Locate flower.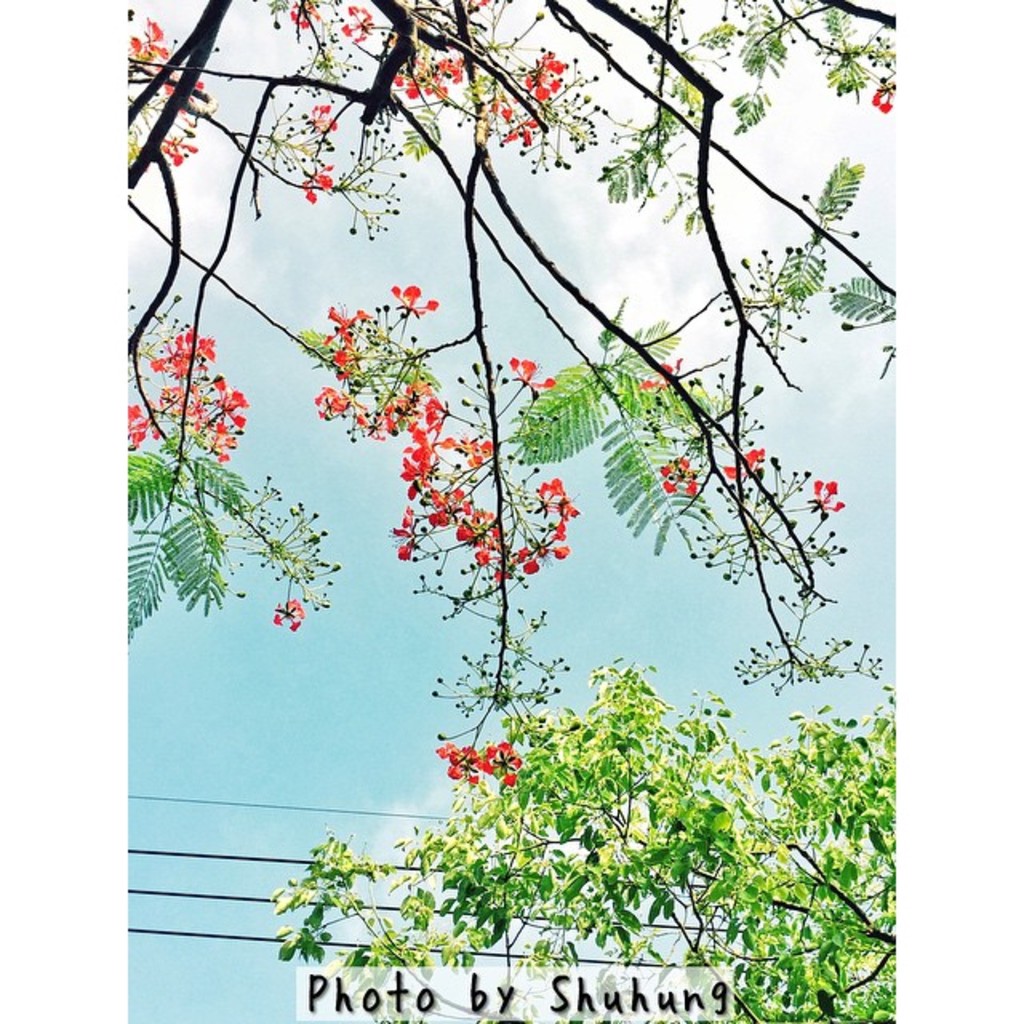
Bounding box: [434,742,478,779].
